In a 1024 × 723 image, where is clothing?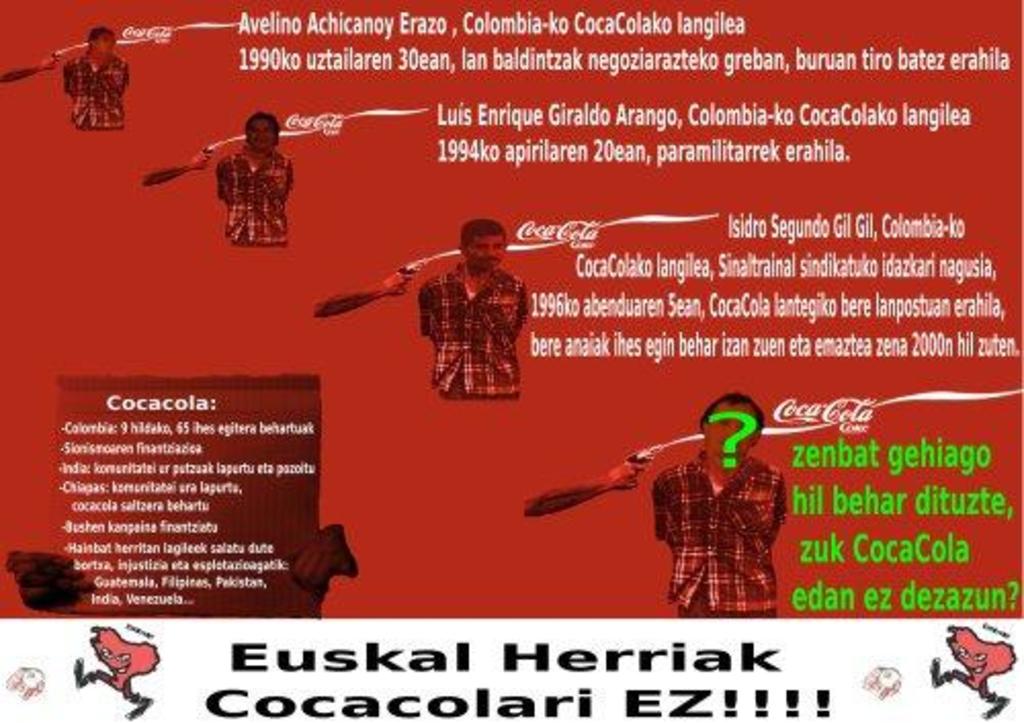
<box>647,451,788,619</box>.
